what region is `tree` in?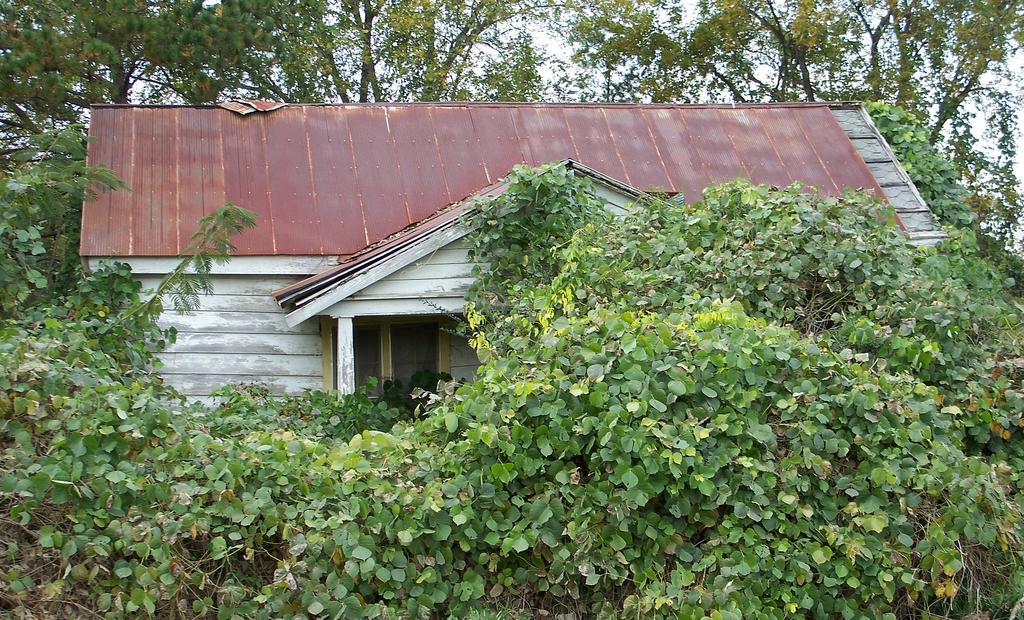
region(889, 0, 1023, 149).
